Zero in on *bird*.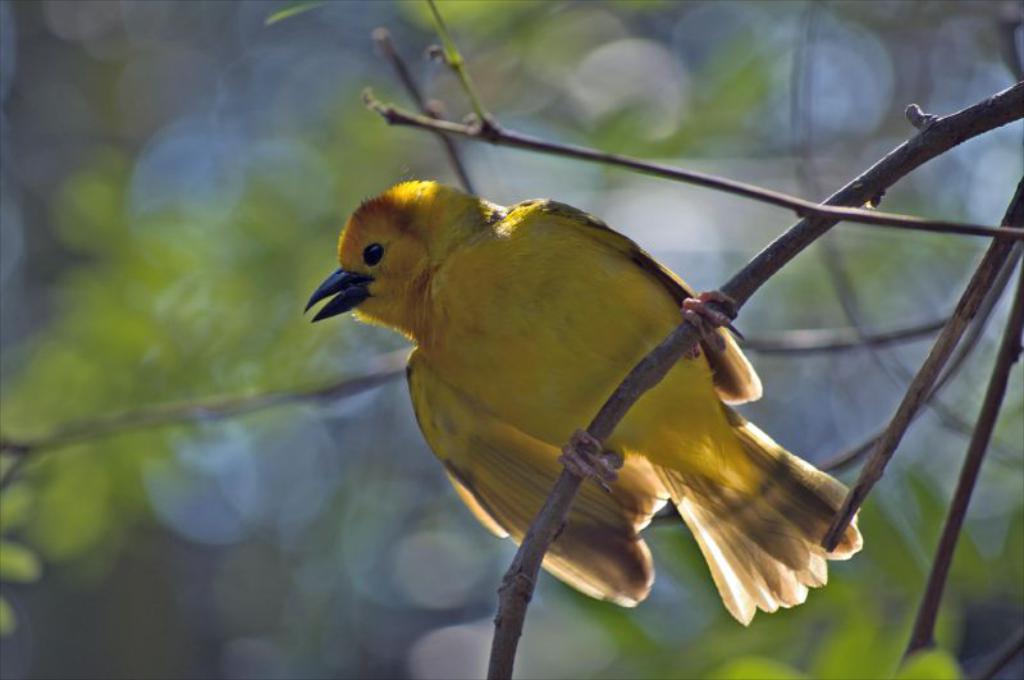
Zeroed in: 291, 177, 892, 634.
